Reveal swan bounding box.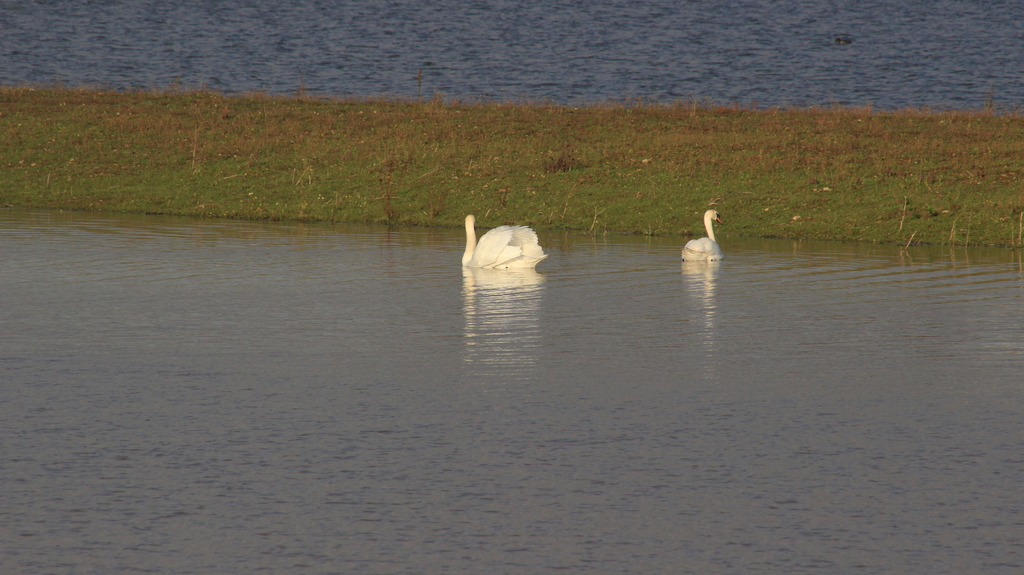
Revealed: bbox=[681, 211, 727, 263].
